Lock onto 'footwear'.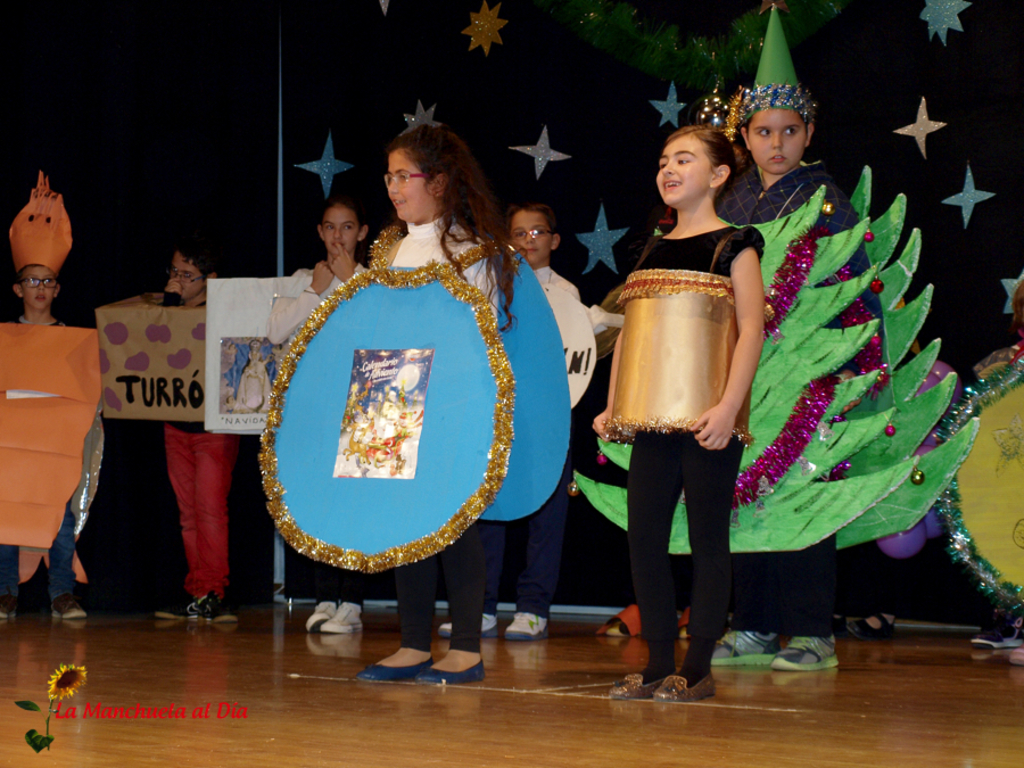
Locked: BBox(975, 610, 1023, 651).
